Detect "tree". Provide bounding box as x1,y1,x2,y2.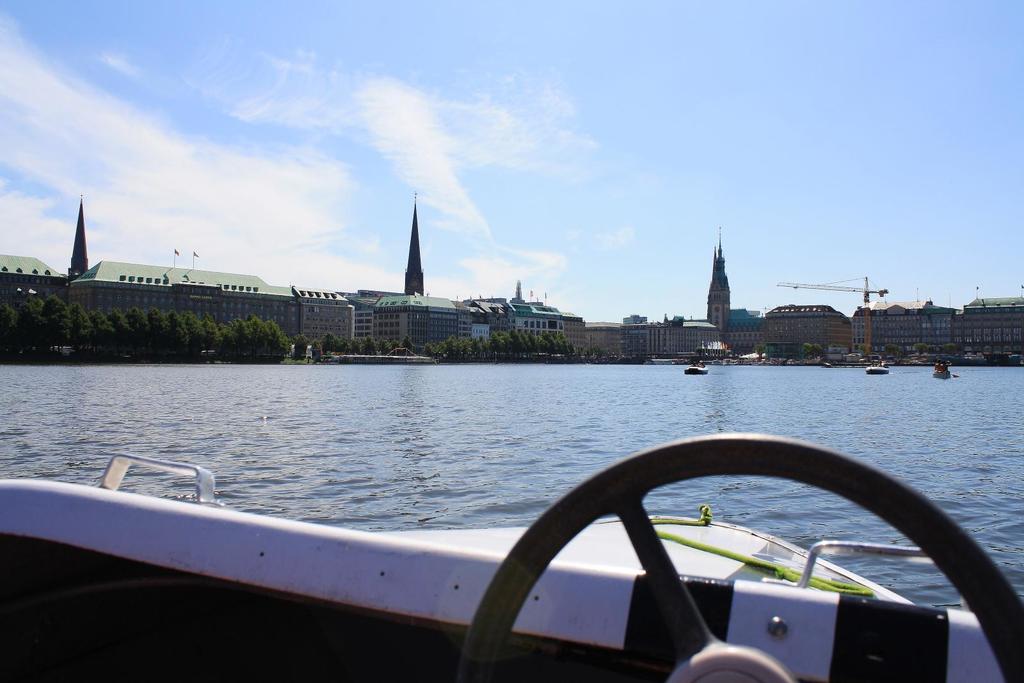
804,340,820,360.
